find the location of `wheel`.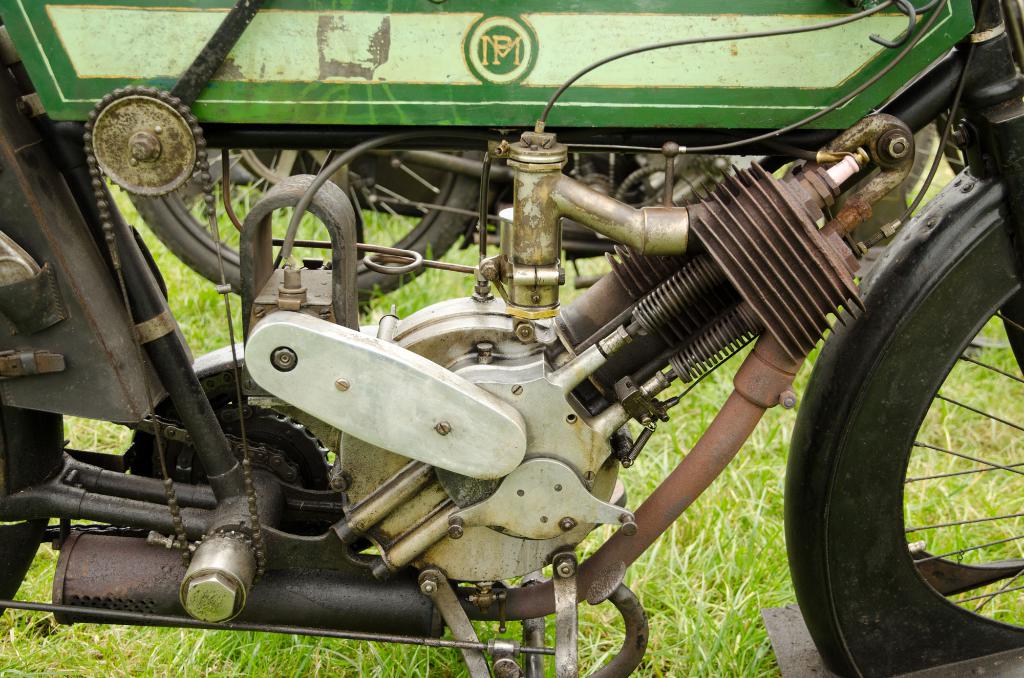
Location: region(810, 174, 1012, 657).
